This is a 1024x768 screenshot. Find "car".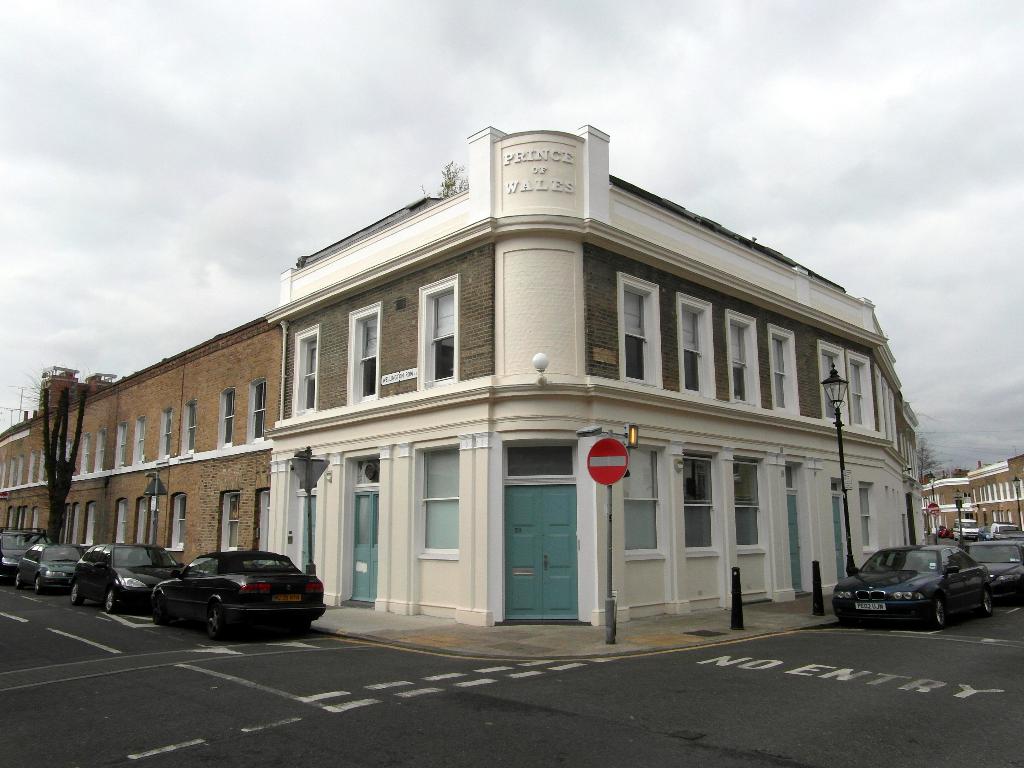
Bounding box: (0, 527, 53, 588).
